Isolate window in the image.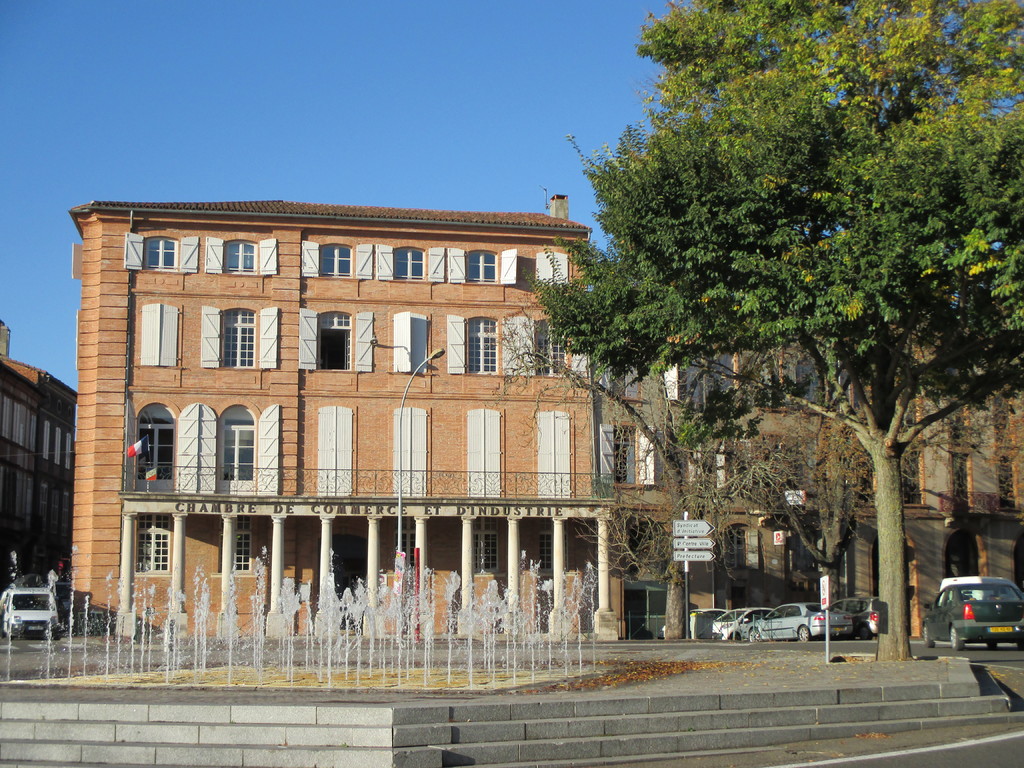
Isolated region: crop(541, 527, 565, 580).
